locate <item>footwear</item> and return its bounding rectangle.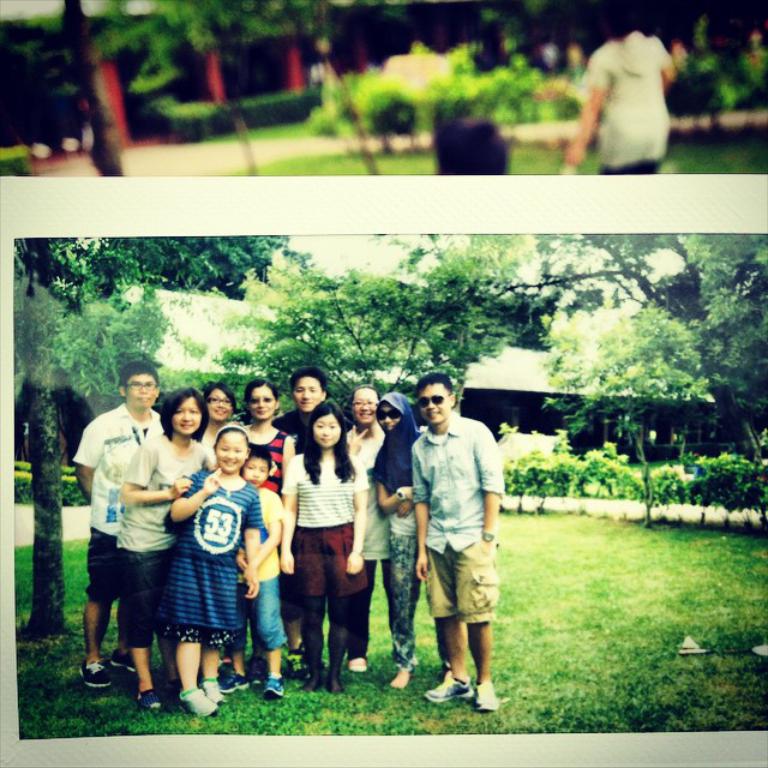
[x1=112, y1=649, x2=136, y2=677].
